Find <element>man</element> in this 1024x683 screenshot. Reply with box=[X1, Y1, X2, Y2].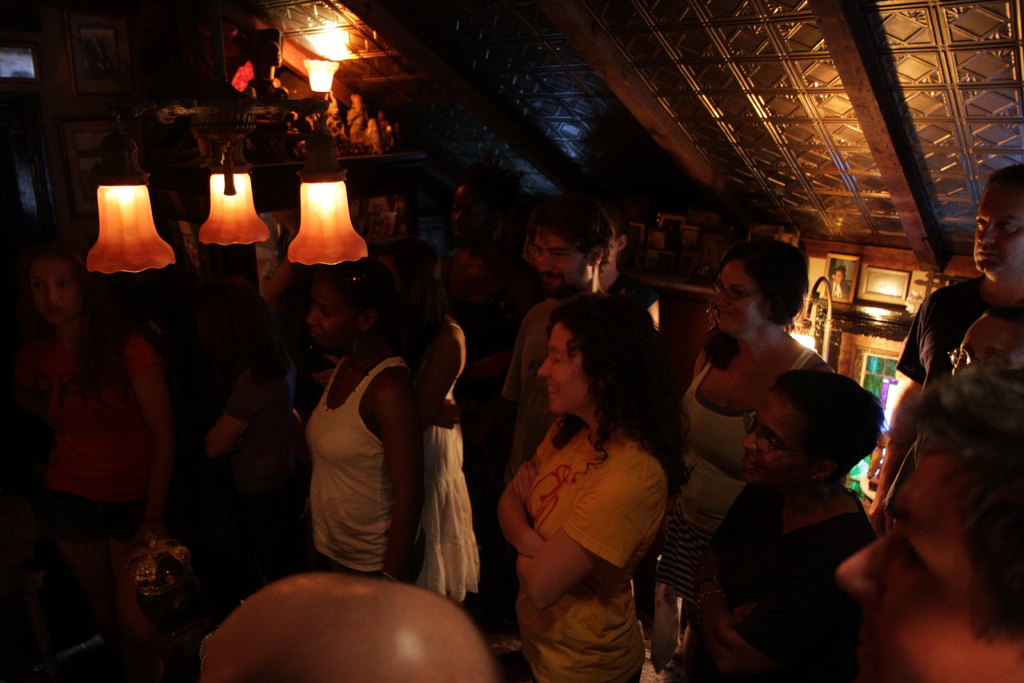
box=[828, 267, 845, 299].
